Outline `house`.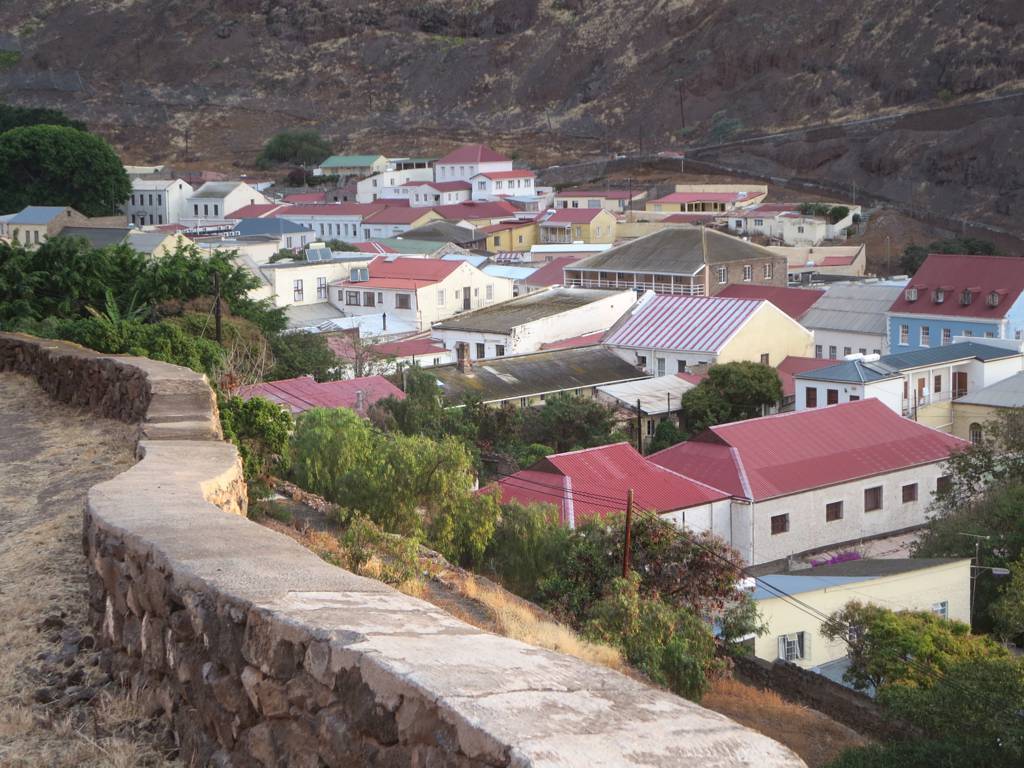
Outline: l=188, t=181, r=257, b=220.
